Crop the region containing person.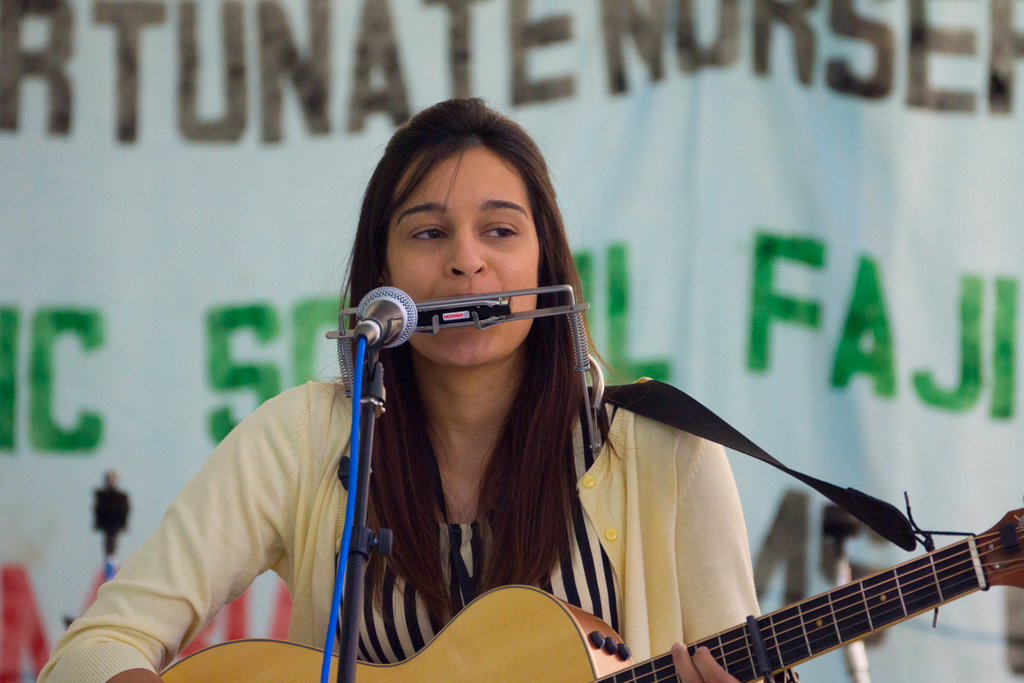
Crop region: bbox(85, 469, 133, 586).
